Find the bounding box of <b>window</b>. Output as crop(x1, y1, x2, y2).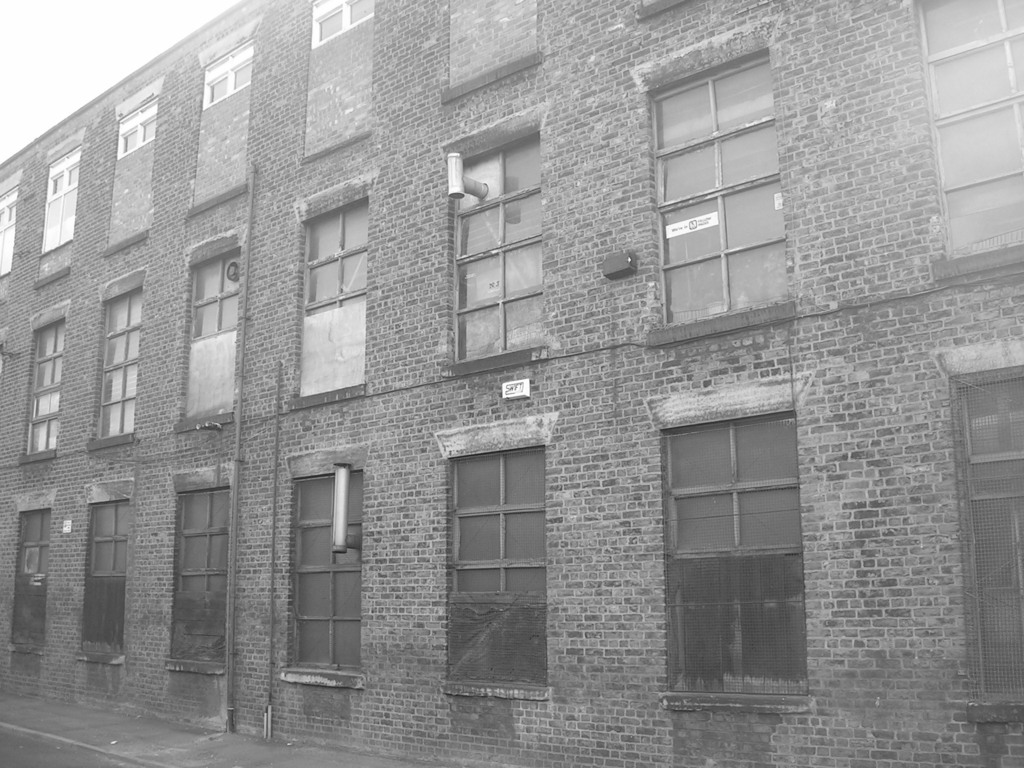
crop(432, 0, 540, 104).
